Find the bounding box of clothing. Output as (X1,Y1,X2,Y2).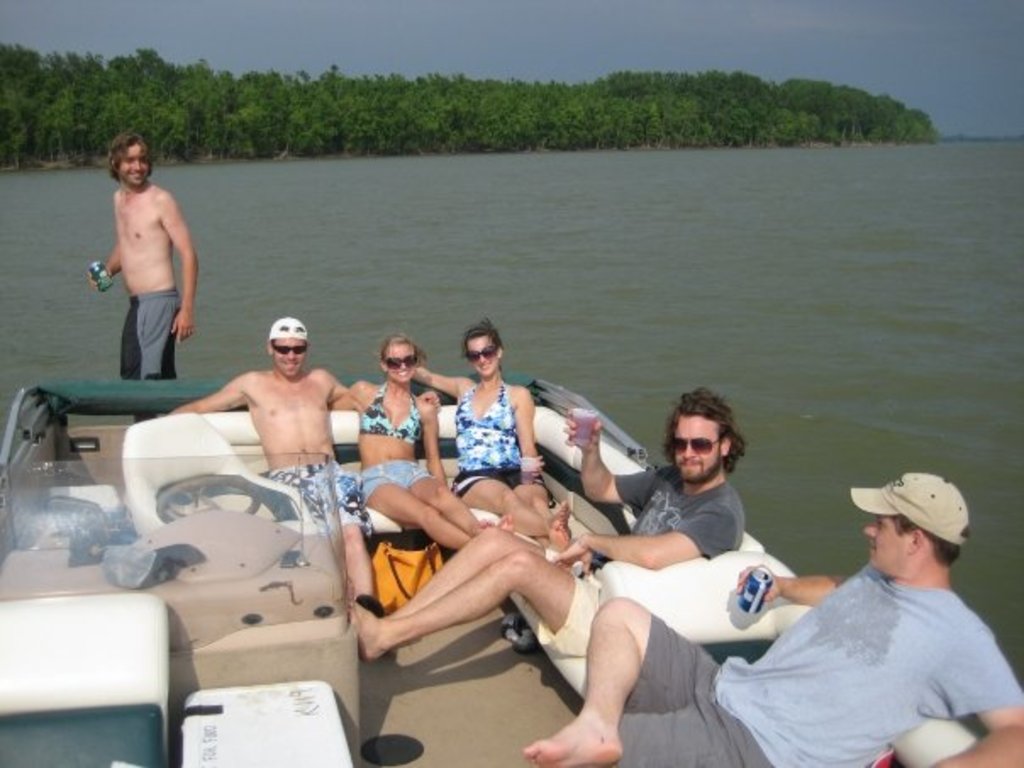
(639,500,982,748).
